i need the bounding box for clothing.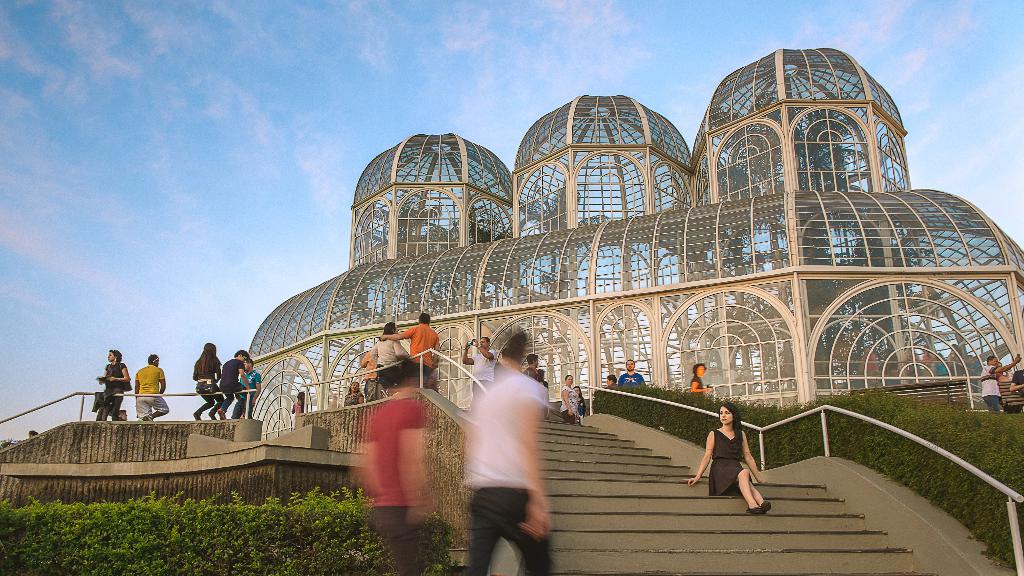
Here it is: 361 351 380 399.
